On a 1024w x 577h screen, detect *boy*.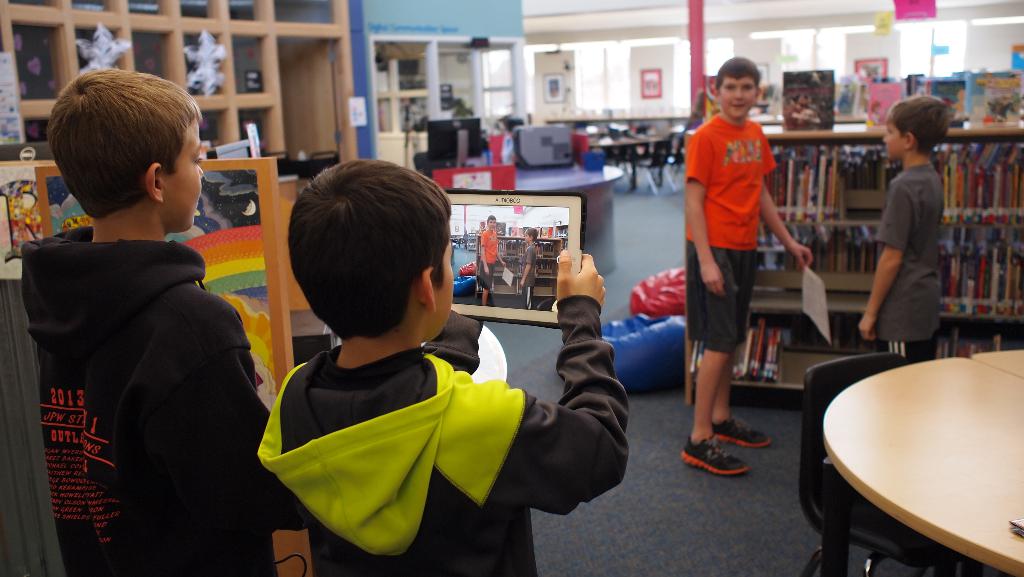
<bbox>476, 217, 508, 307</bbox>.
